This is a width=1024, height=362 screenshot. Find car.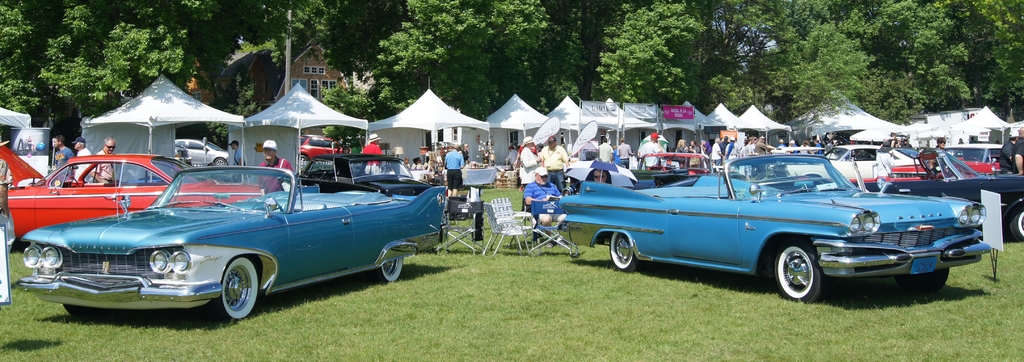
Bounding box: <box>296,152,445,199</box>.
